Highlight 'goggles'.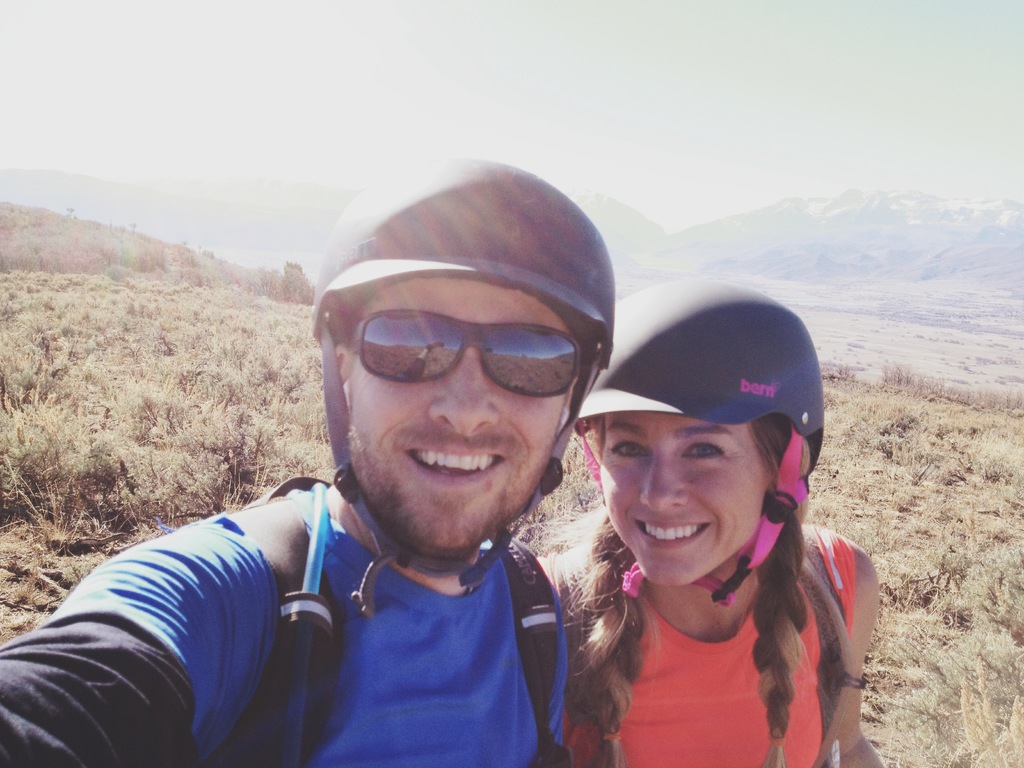
Highlighted region: l=365, t=305, r=584, b=387.
